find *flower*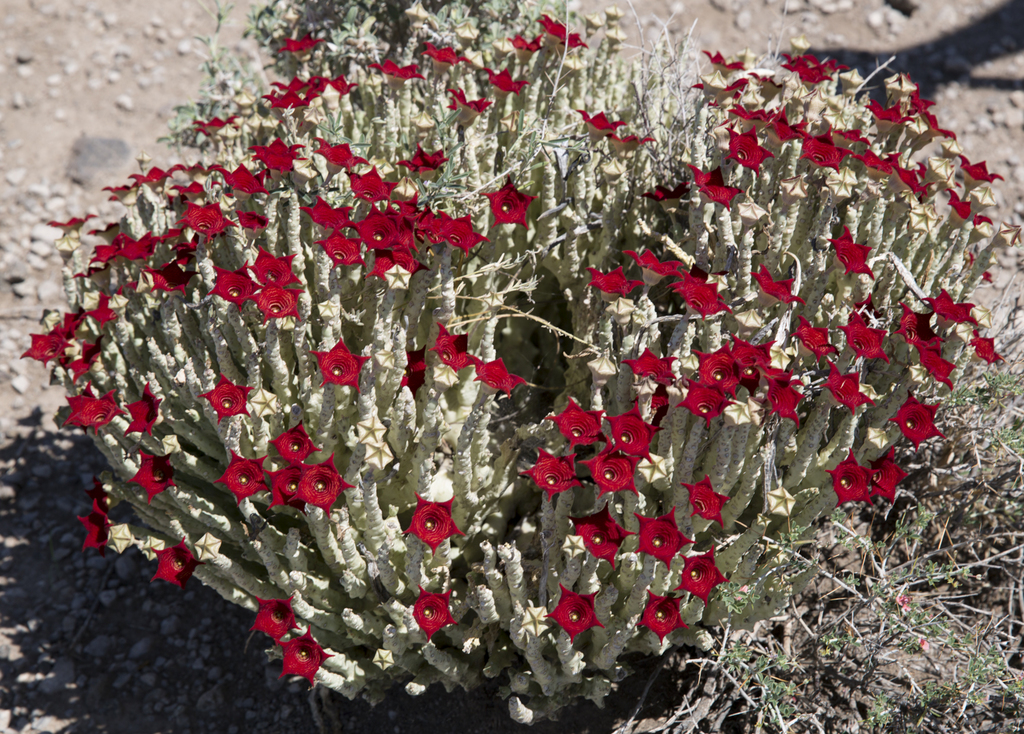
x1=636, y1=593, x2=685, y2=642
